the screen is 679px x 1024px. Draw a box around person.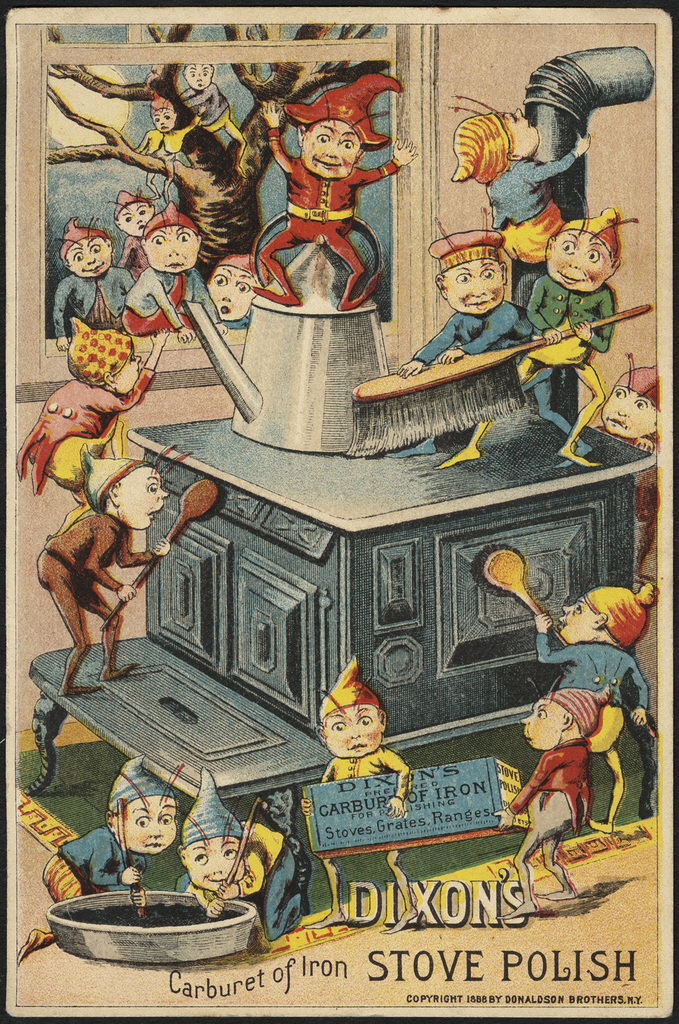
BBox(541, 586, 648, 836).
